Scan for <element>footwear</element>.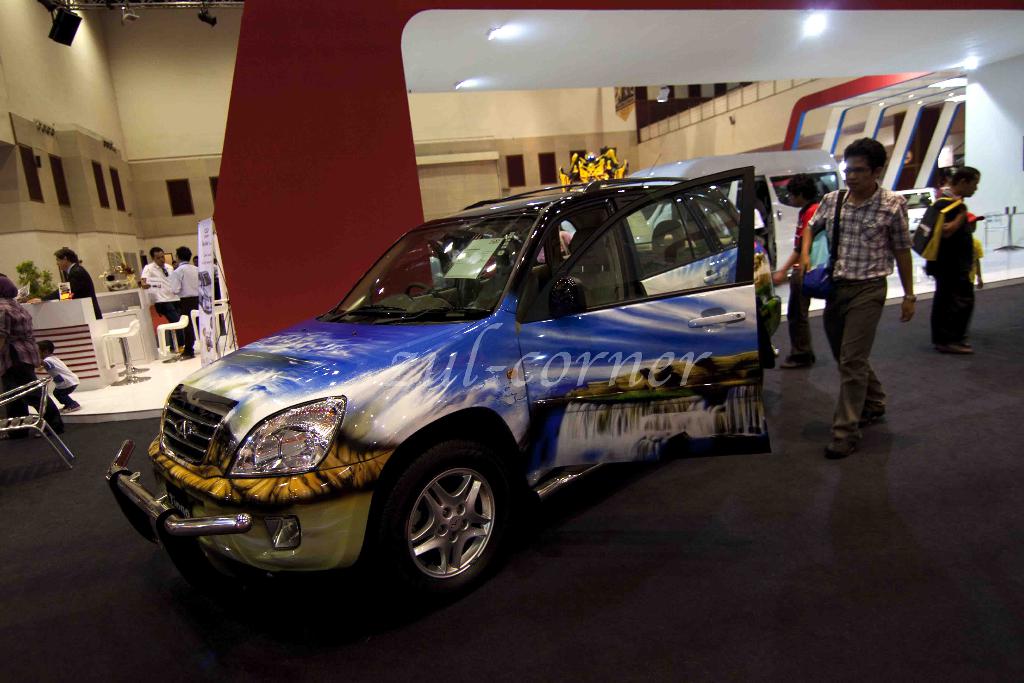
Scan result: detection(777, 354, 820, 371).
